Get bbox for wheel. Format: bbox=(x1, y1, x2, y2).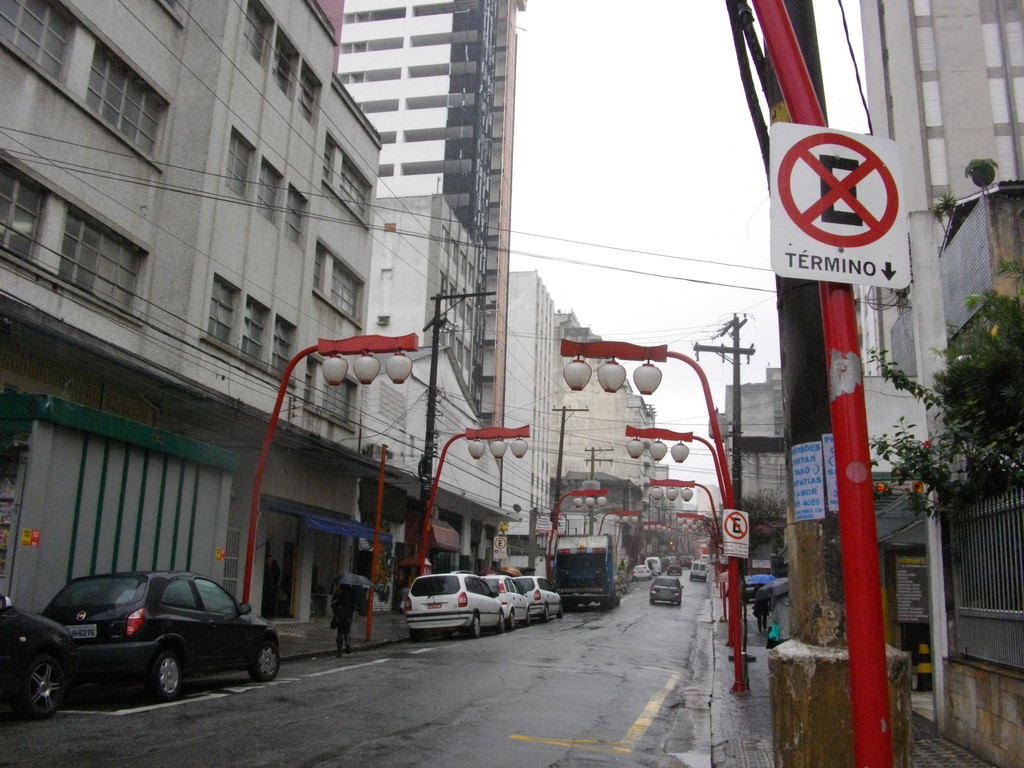
bbox=(672, 598, 684, 606).
